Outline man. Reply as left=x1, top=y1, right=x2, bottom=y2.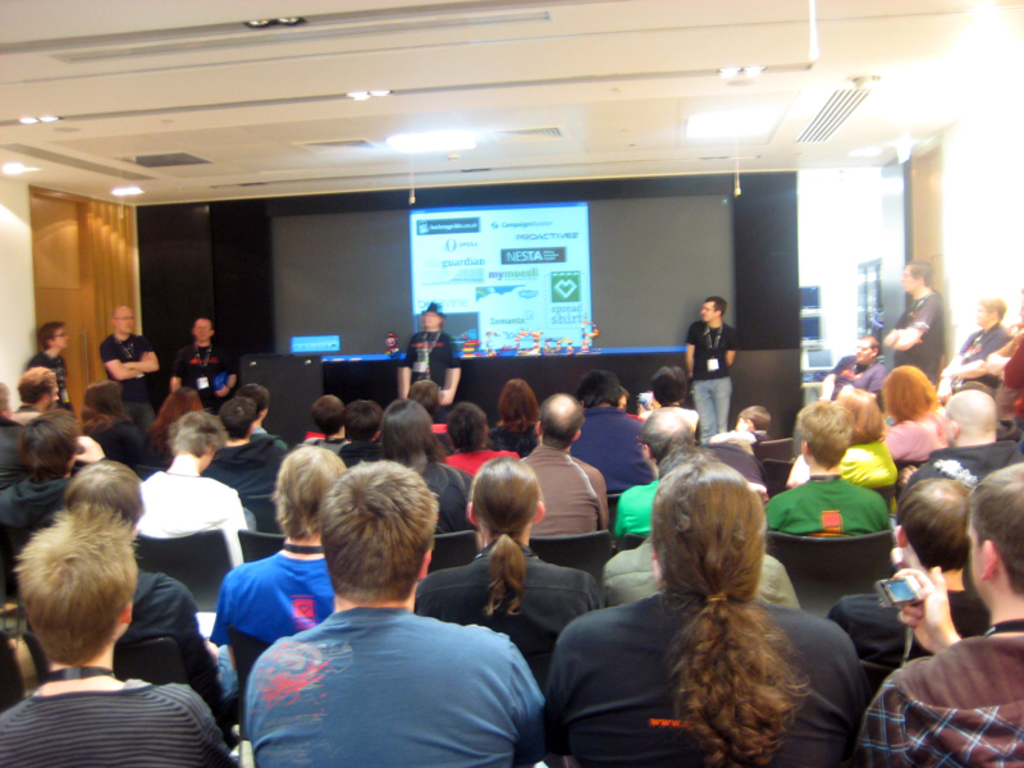
left=168, top=315, right=236, bottom=411.
